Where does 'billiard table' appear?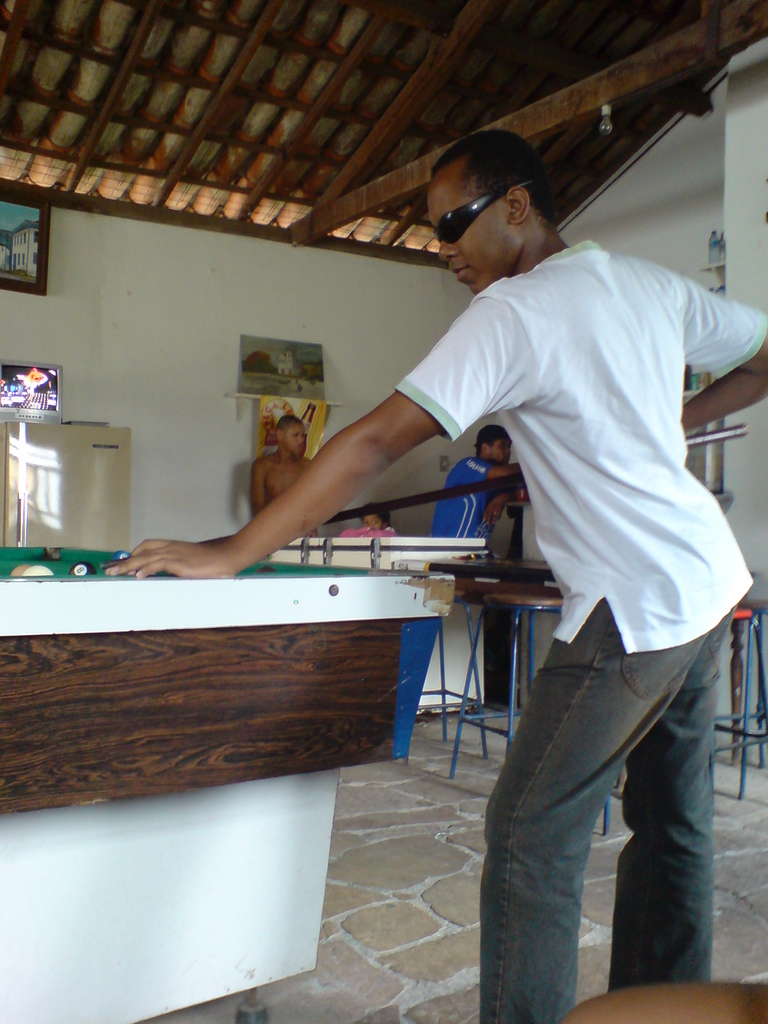
Appears at x1=0 y1=543 x2=454 y2=1023.
